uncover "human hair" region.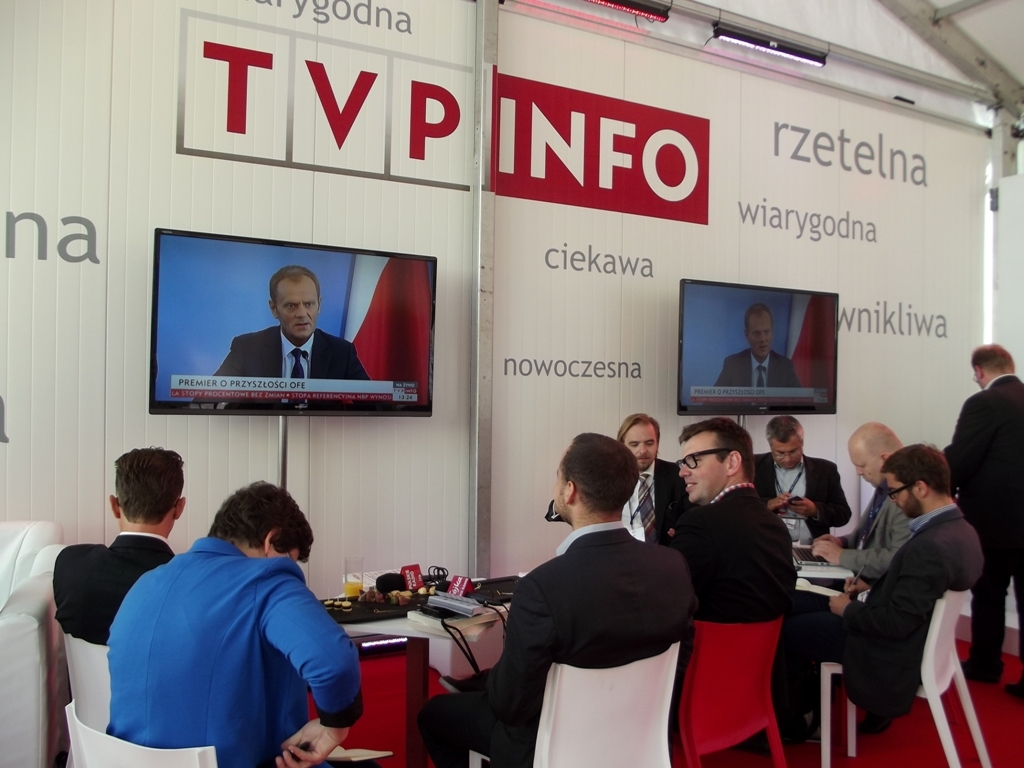
Uncovered: box=[267, 261, 322, 299].
